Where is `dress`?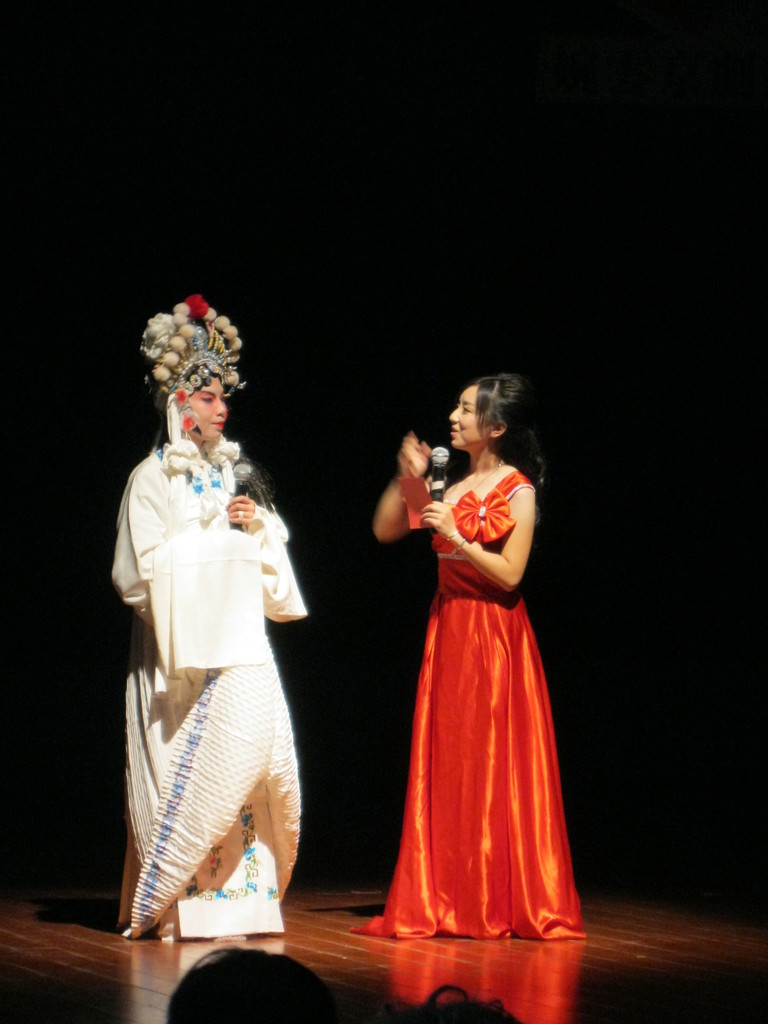
box(111, 440, 308, 932).
